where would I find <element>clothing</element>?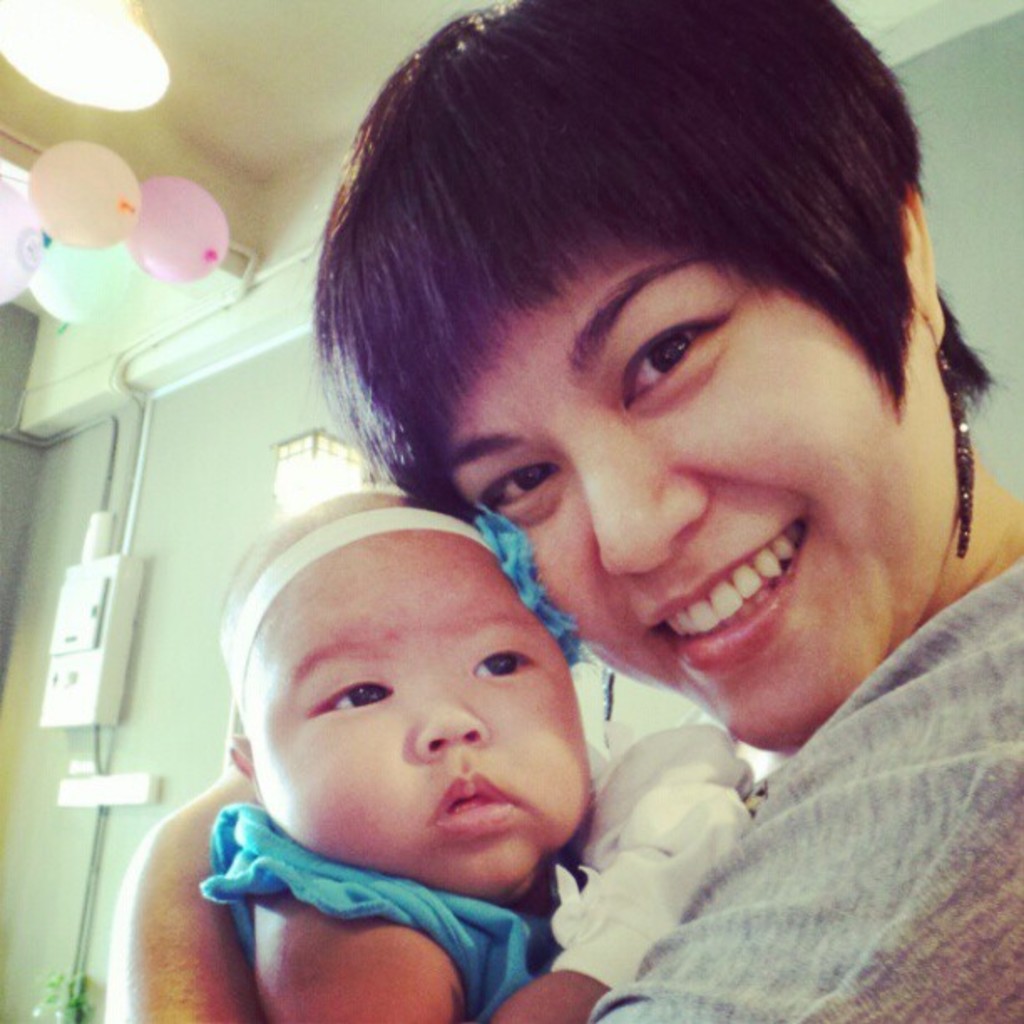
At bbox(564, 550, 1022, 1022).
